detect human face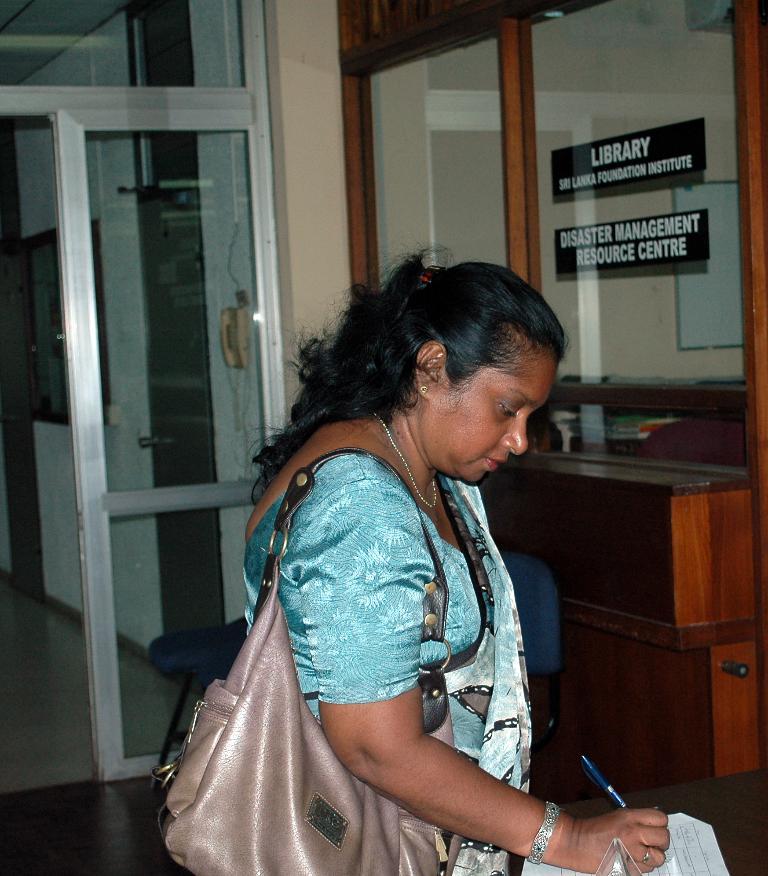
414/340/552/482
